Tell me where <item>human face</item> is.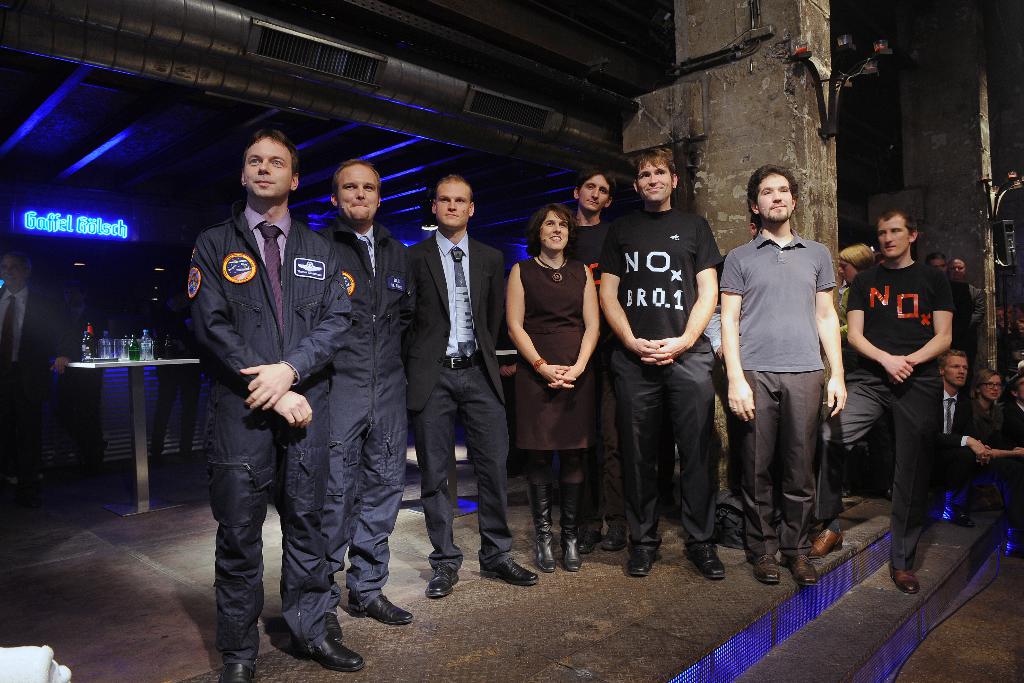
<item>human face</item> is at (left=245, top=138, right=295, bottom=201).
